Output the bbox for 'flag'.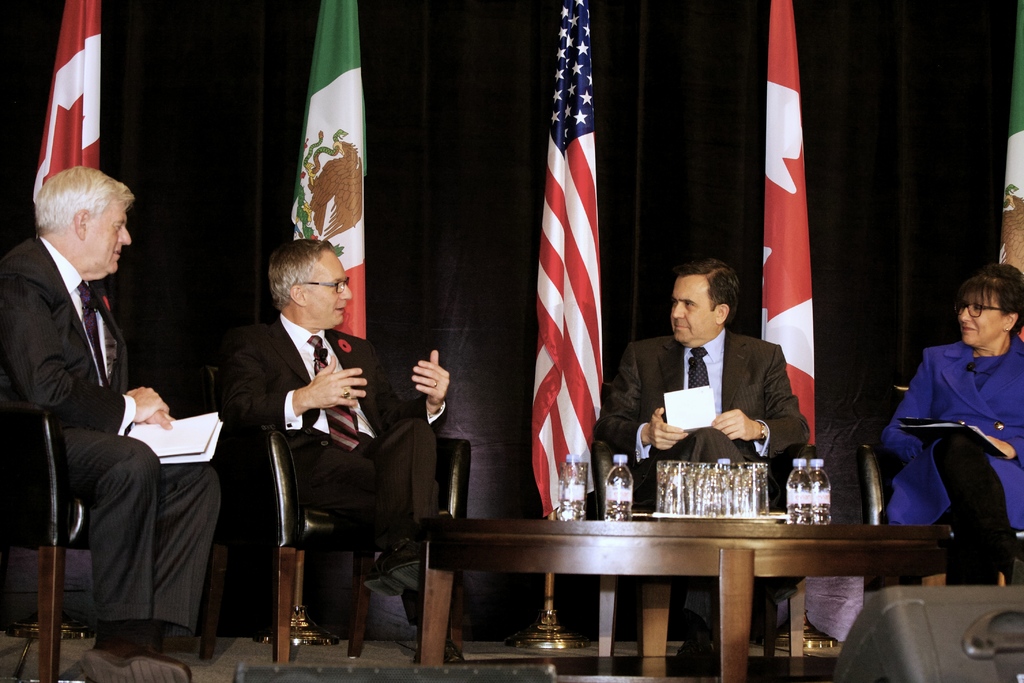
x1=291 y1=0 x2=371 y2=353.
